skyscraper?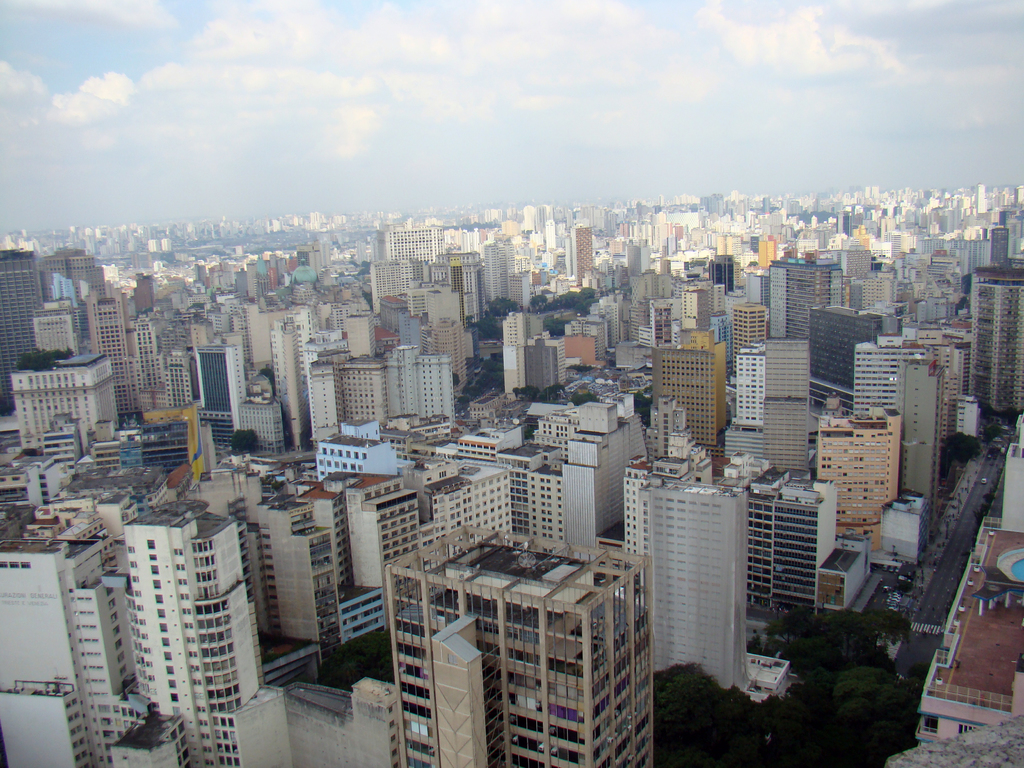
[x1=708, y1=252, x2=738, y2=297]
